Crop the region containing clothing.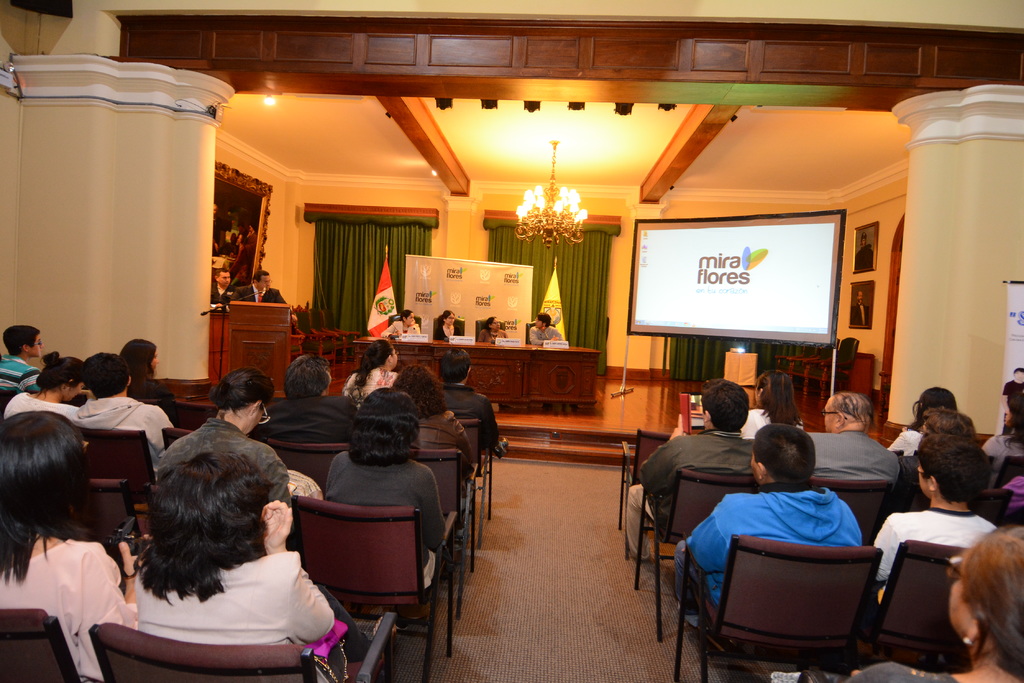
Crop region: [x1=382, y1=322, x2=424, y2=342].
